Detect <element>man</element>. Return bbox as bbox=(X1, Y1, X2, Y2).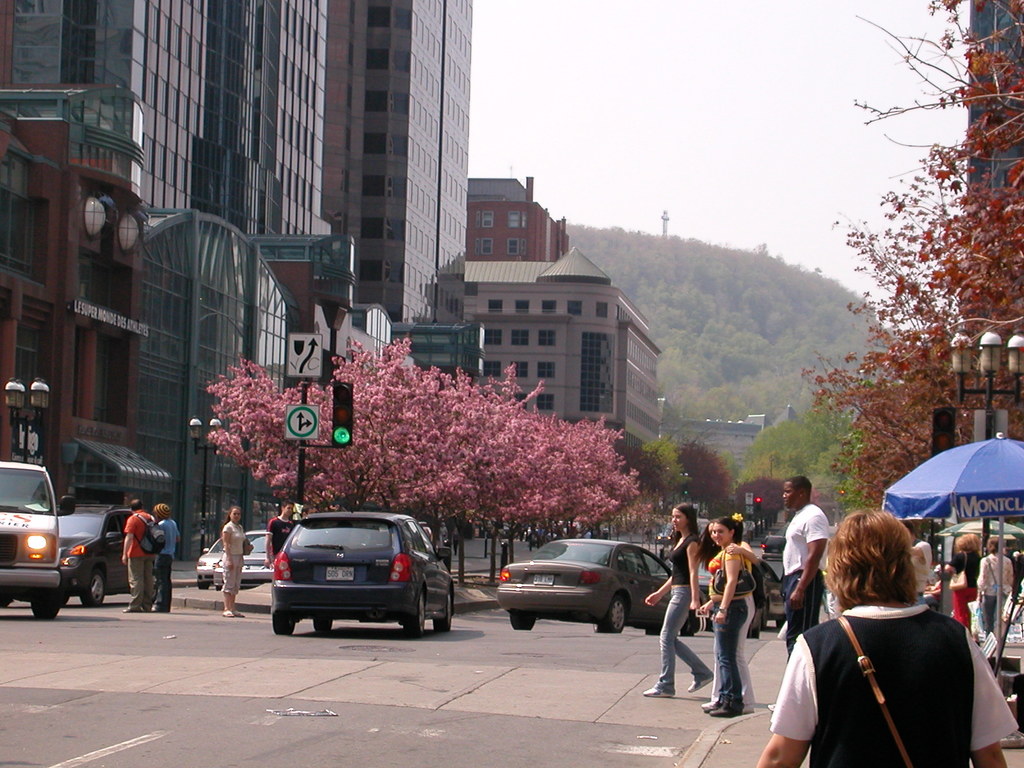
bbox=(154, 496, 182, 611).
